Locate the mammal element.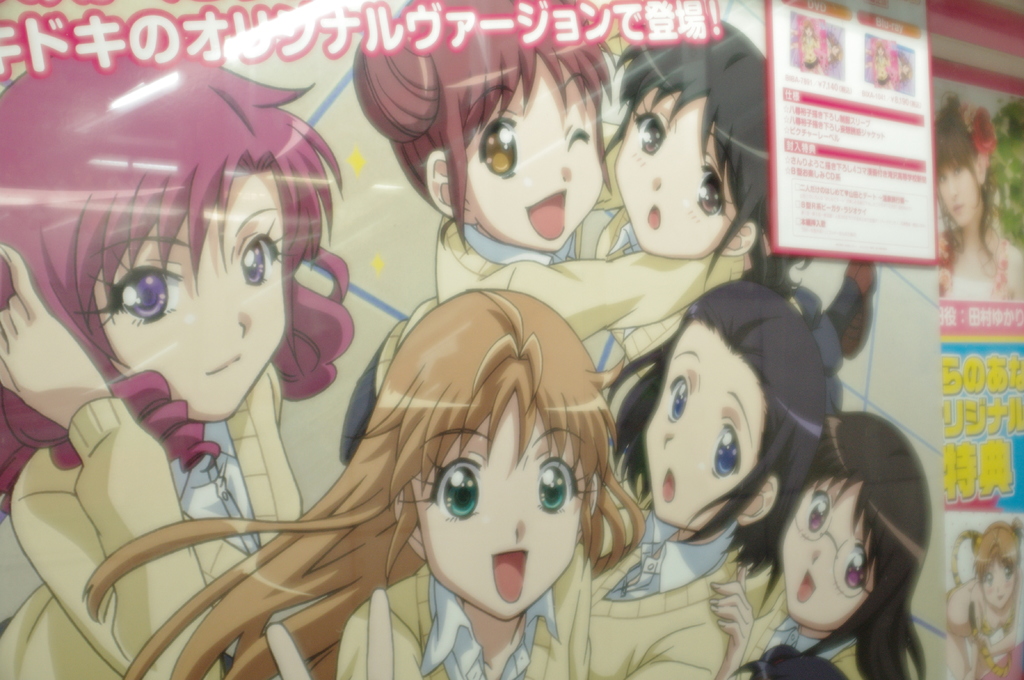
Element bbox: {"x1": 0, "y1": 31, "x2": 353, "y2": 679}.
